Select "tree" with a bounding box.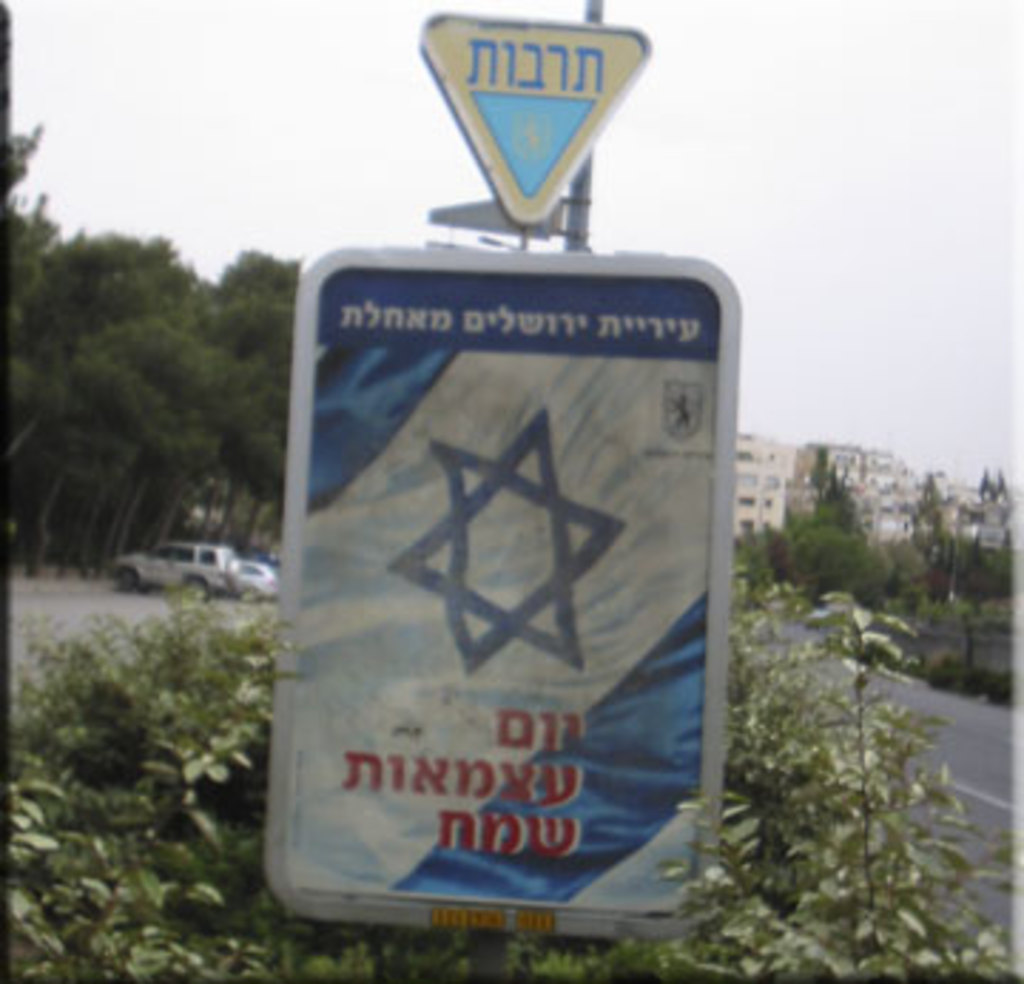
x1=816 y1=464 x2=868 y2=540.
